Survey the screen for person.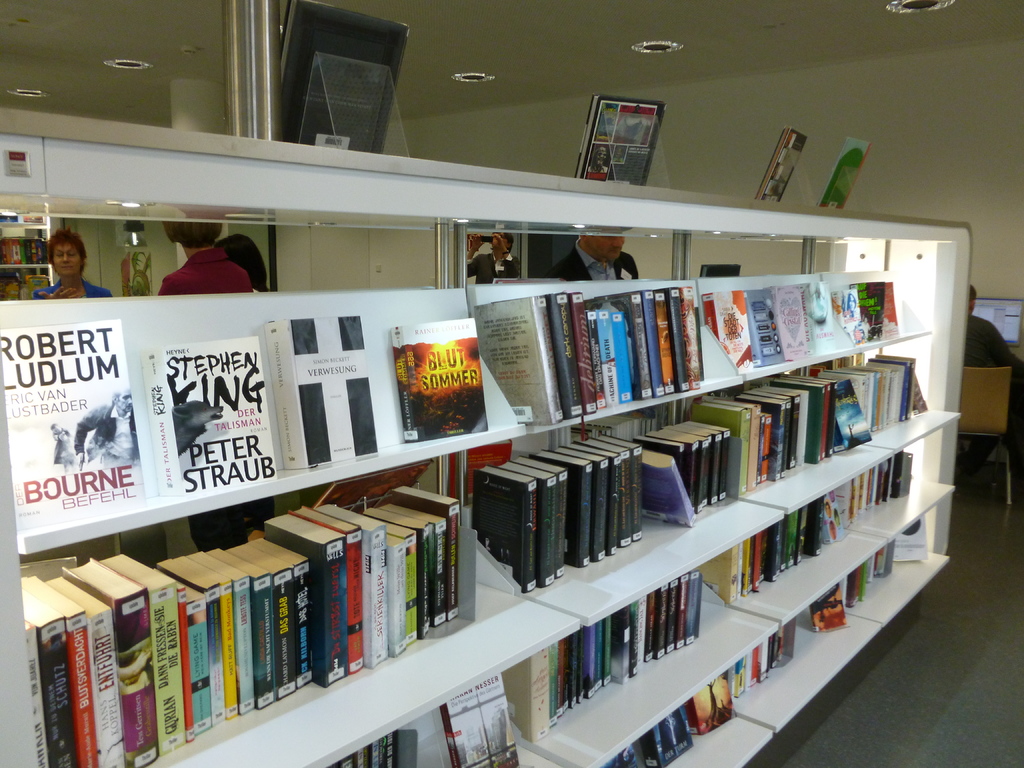
Survey found: [x1=461, y1=232, x2=521, y2=285].
